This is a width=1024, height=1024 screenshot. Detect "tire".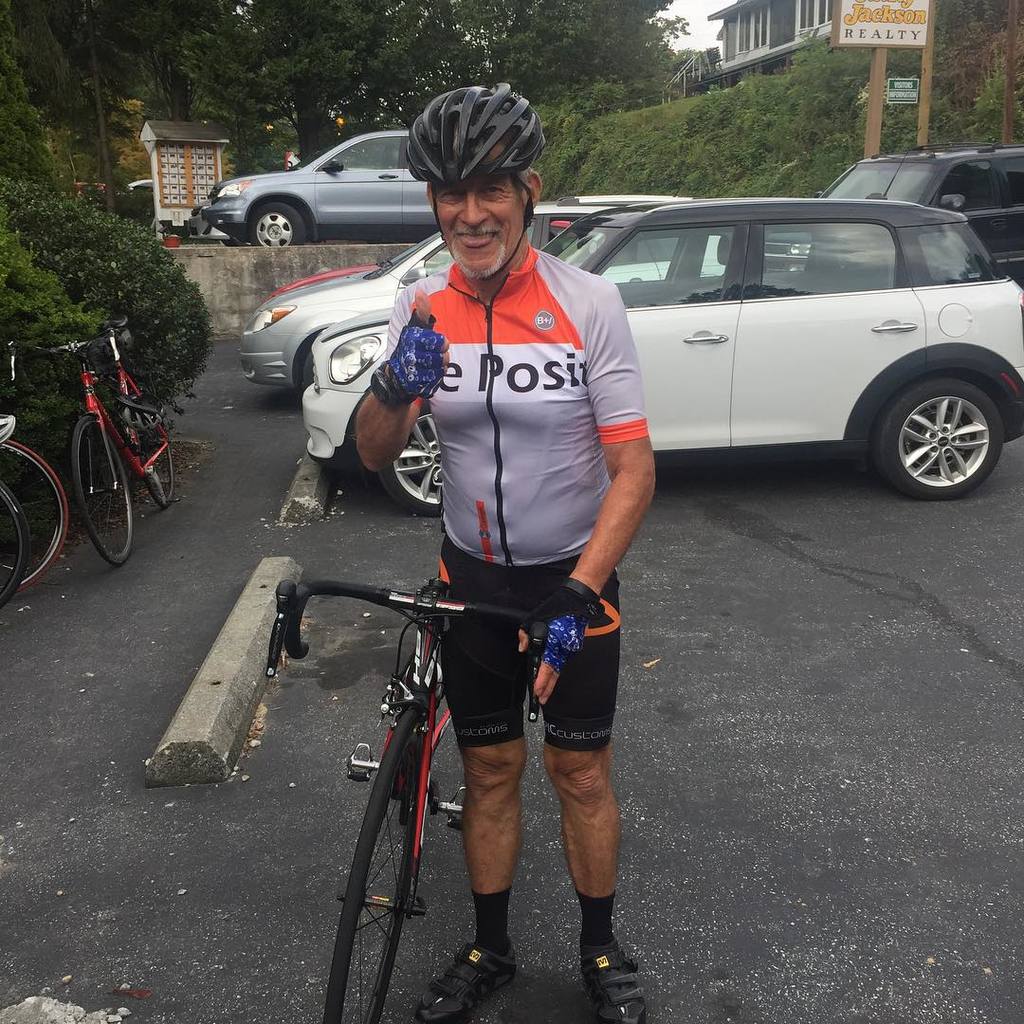
(x1=877, y1=378, x2=1000, y2=503).
